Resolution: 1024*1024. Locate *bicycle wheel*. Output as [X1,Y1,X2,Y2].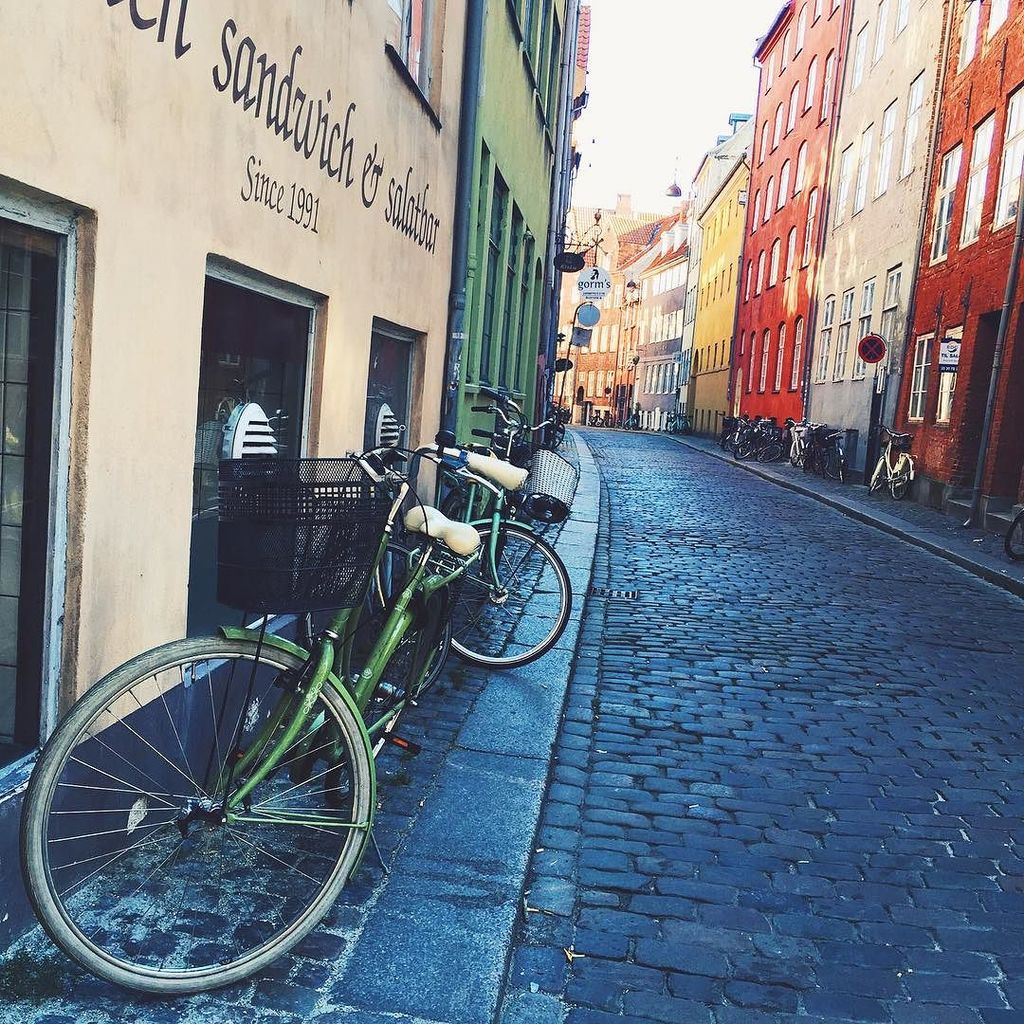
[297,535,453,709].
